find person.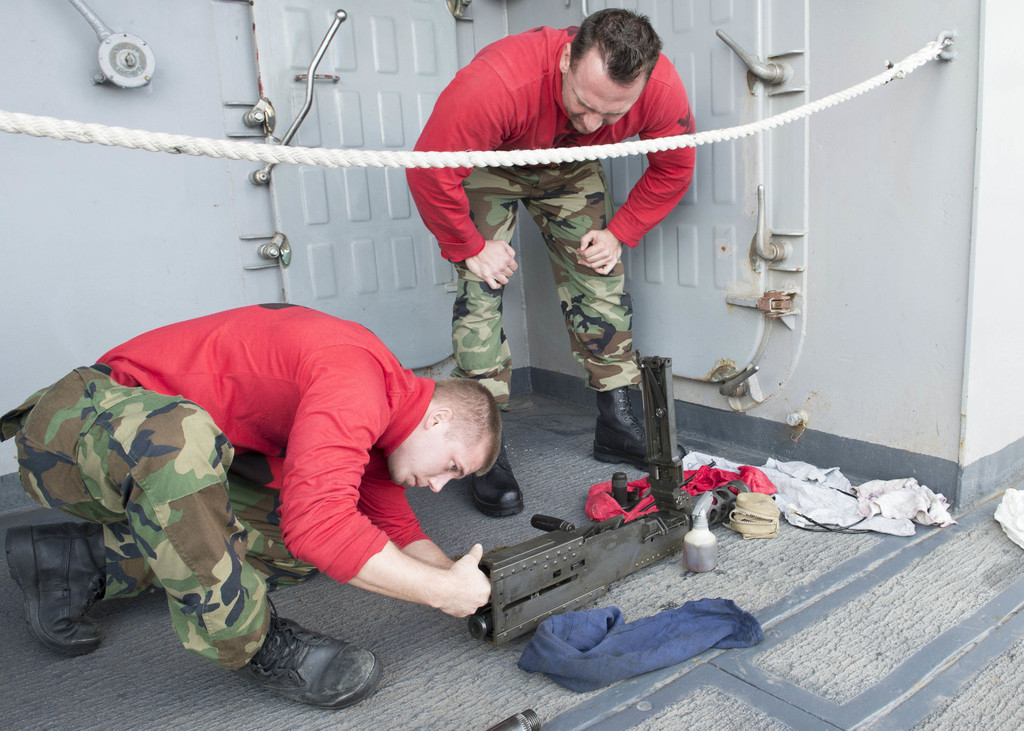
399/3/714/522.
